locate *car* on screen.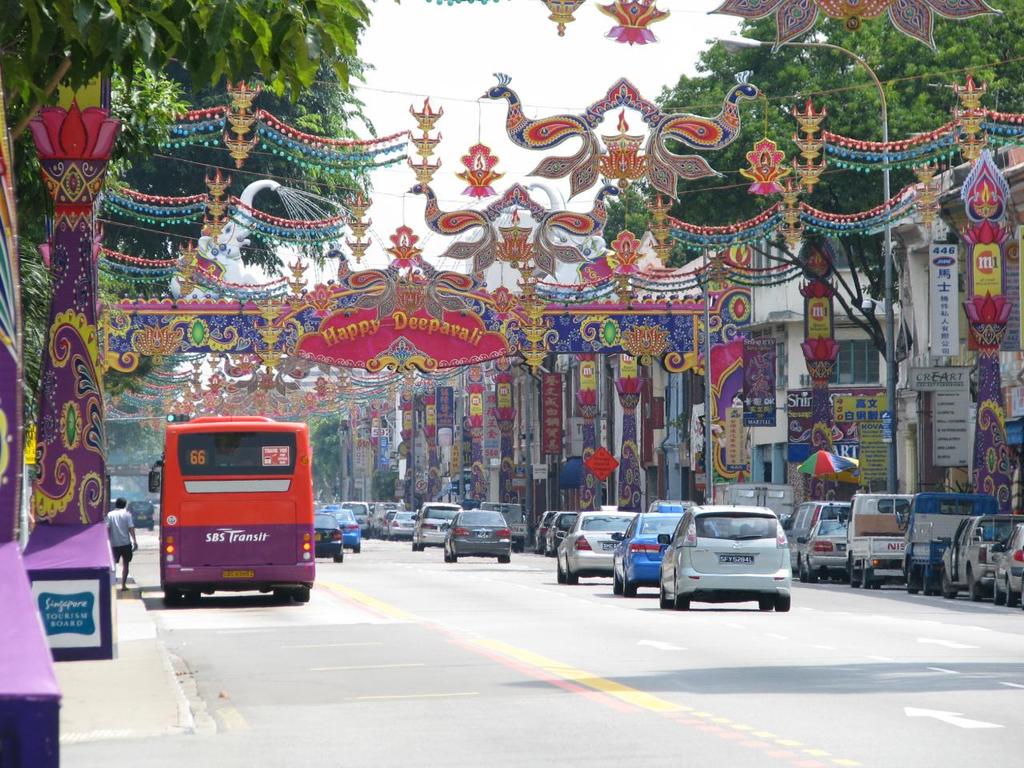
On screen at {"left": 535, "top": 509, "right": 561, "bottom": 551}.
